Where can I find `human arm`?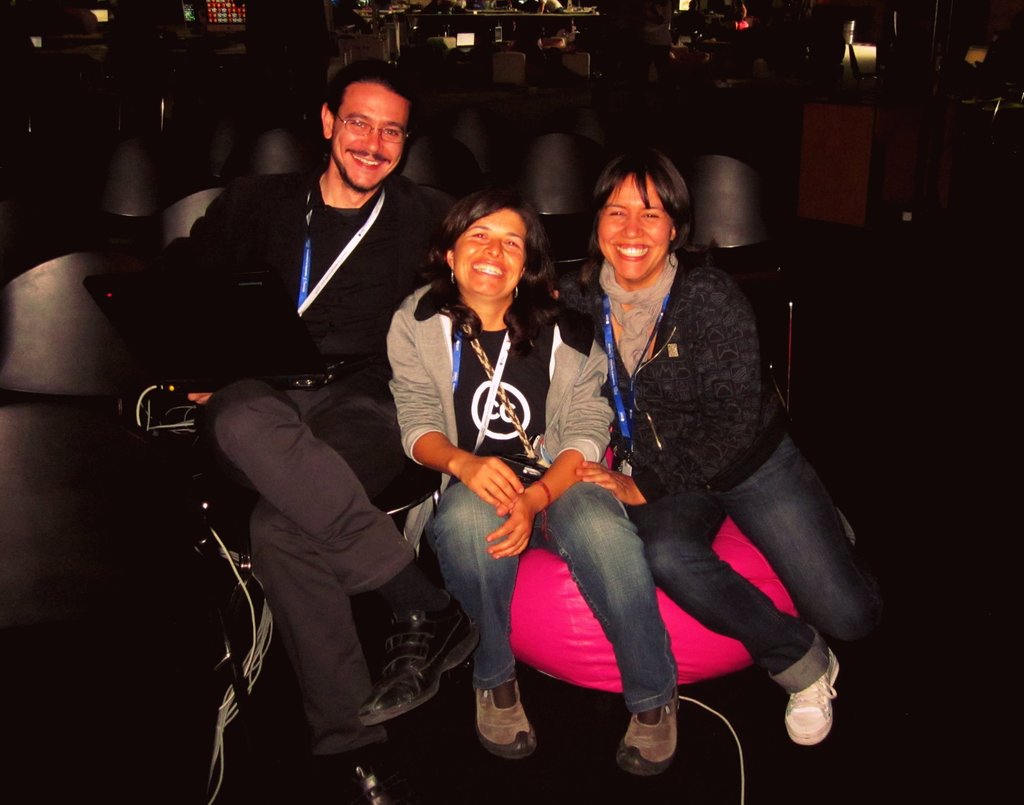
You can find it at <bbox>383, 294, 525, 511</bbox>.
